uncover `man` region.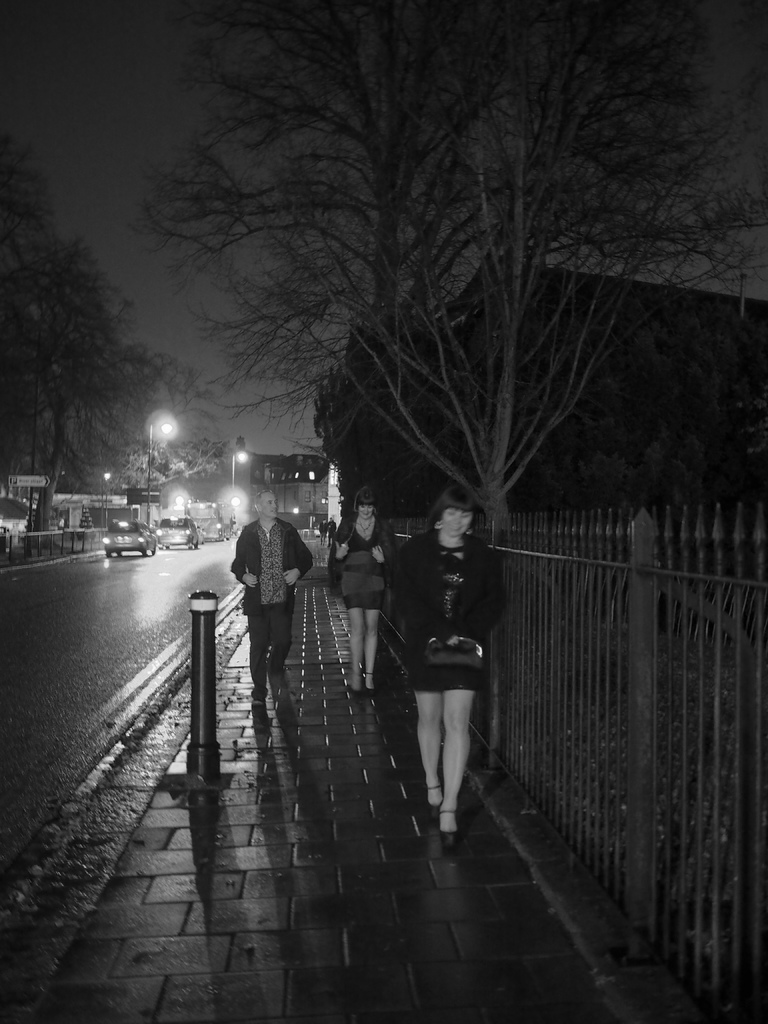
Uncovered: [left=224, top=488, right=312, bottom=712].
